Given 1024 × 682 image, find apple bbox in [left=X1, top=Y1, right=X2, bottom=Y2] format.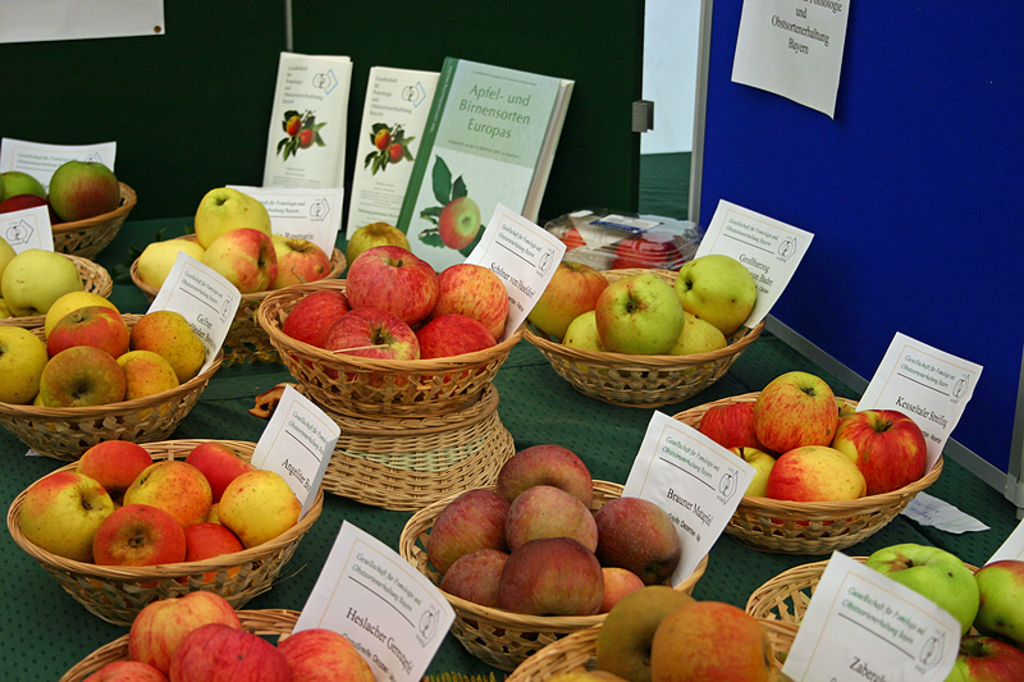
[left=168, top=617, right=292, bottom=681].
